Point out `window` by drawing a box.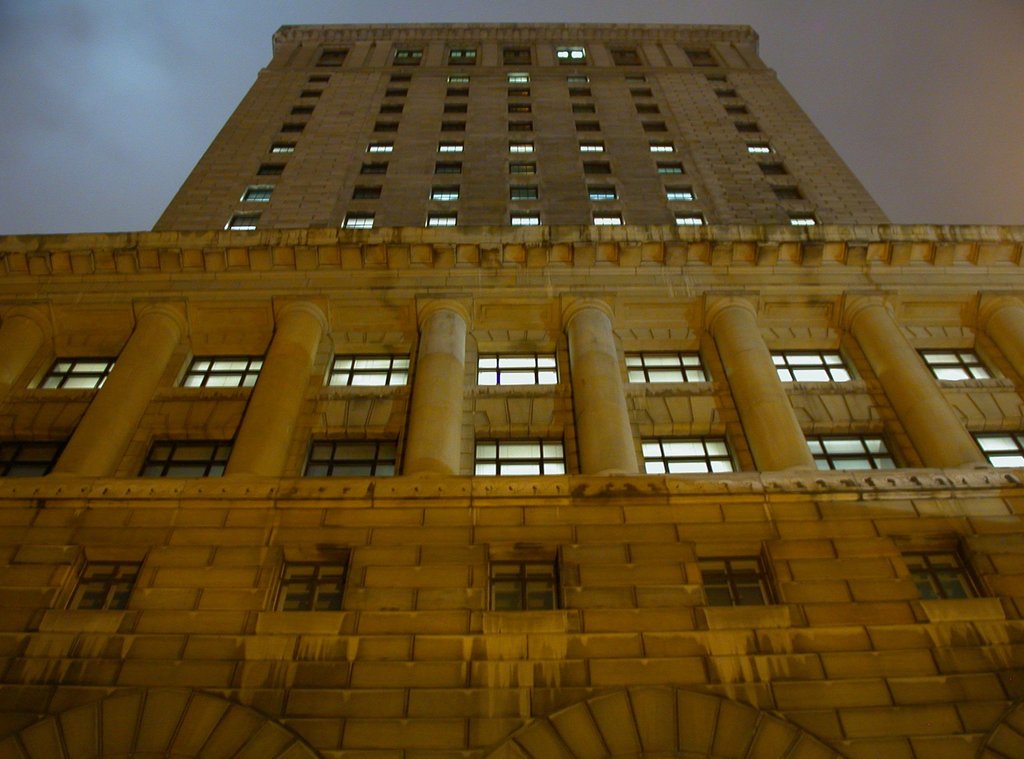
[x1=2, y1=436, x2=67, y2=480].
